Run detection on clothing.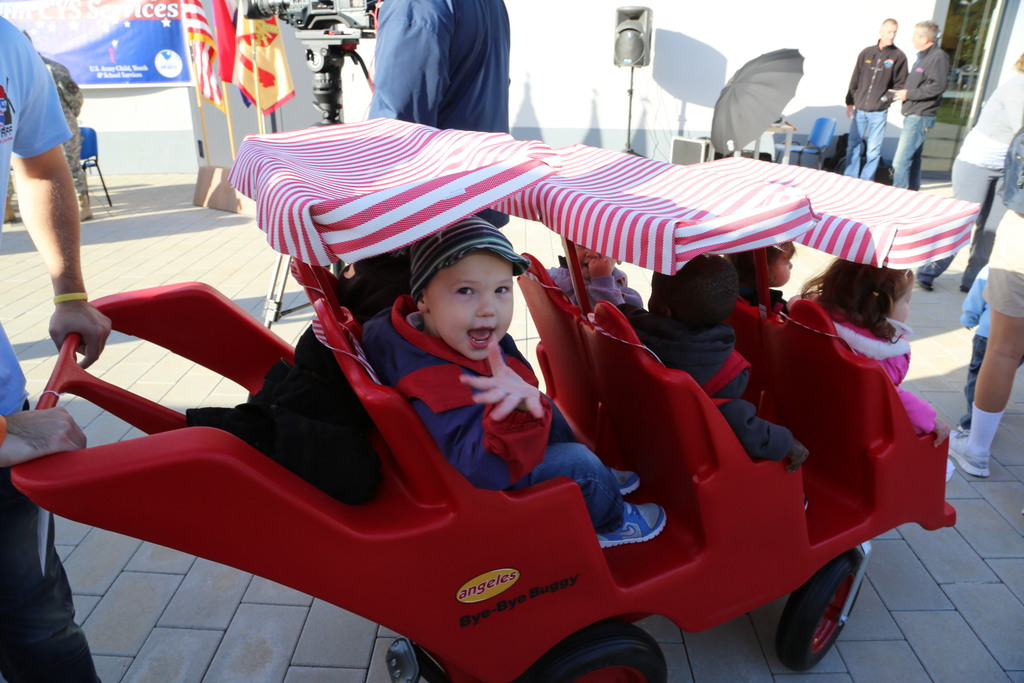
Result: 960,265,995,424.
